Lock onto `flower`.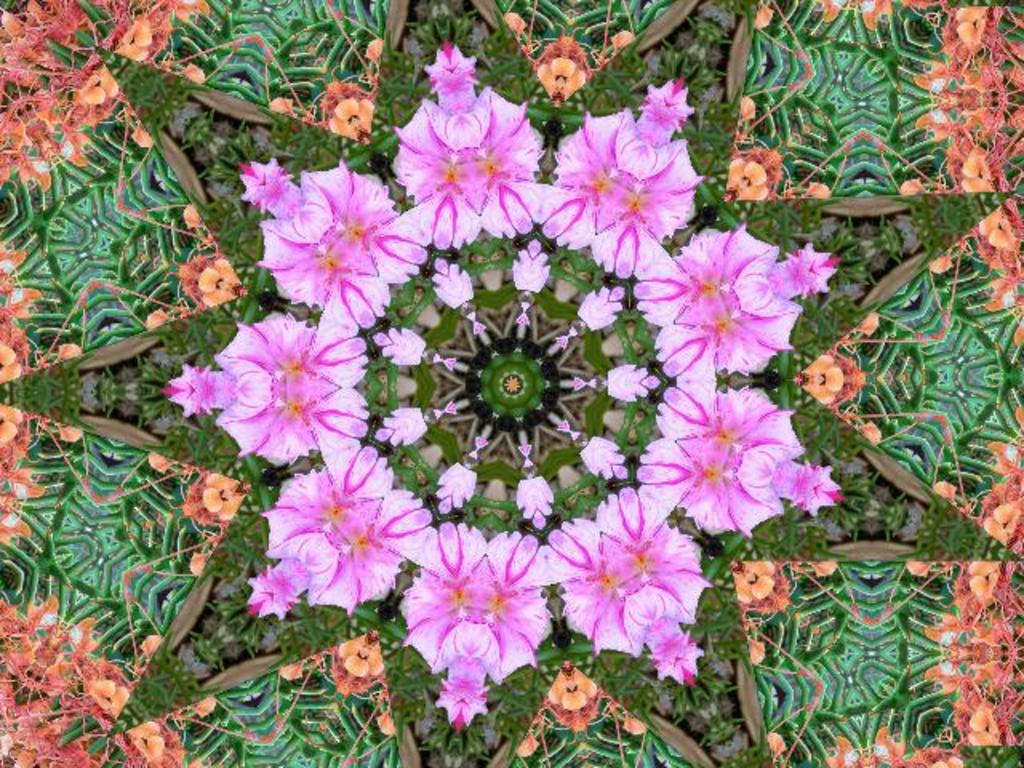
Locked: bbox(530, 78, 710, 278).
